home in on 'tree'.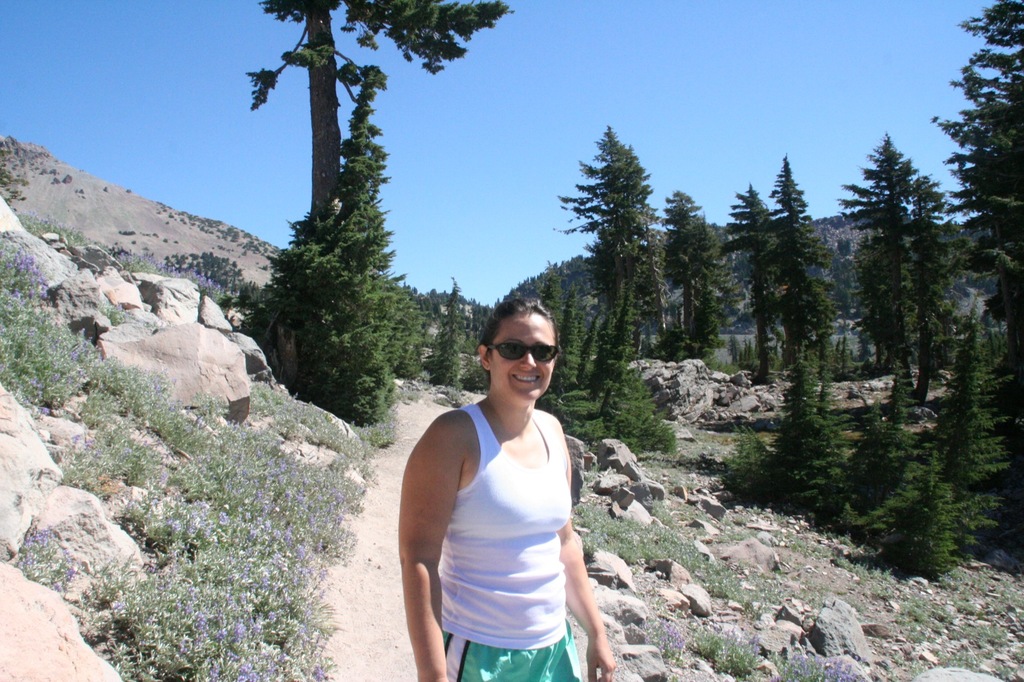
Homed in at select_region(932, 0, 1023, 338).
